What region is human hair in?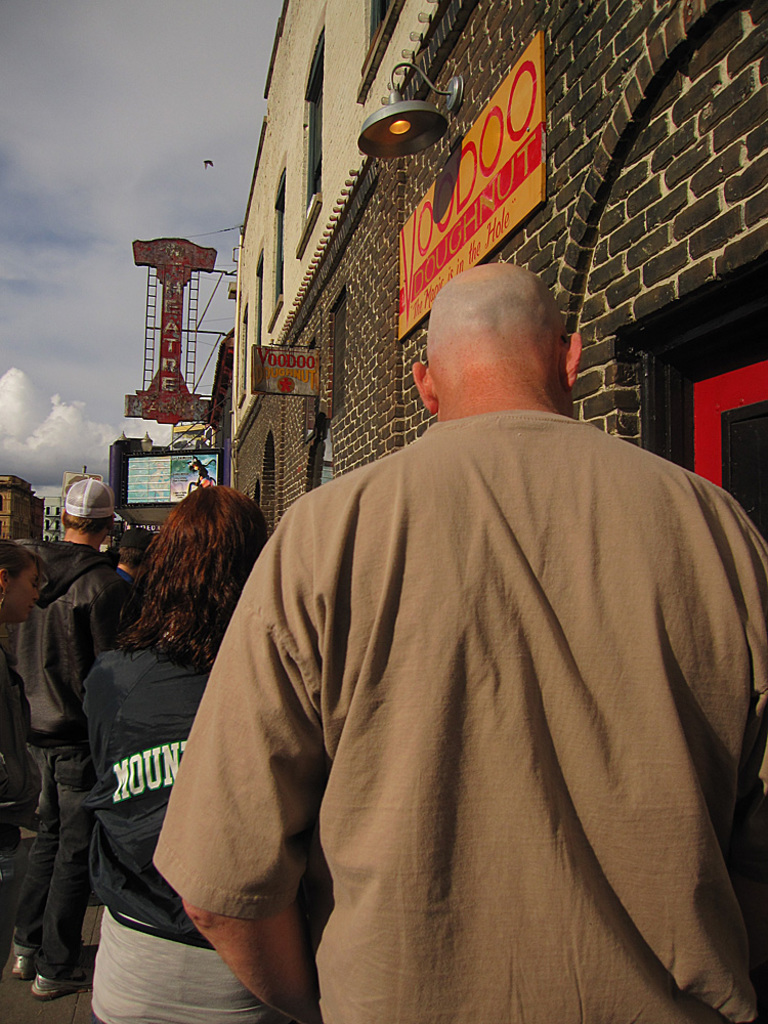
left=123, top=479, right=260, bottom=687.
